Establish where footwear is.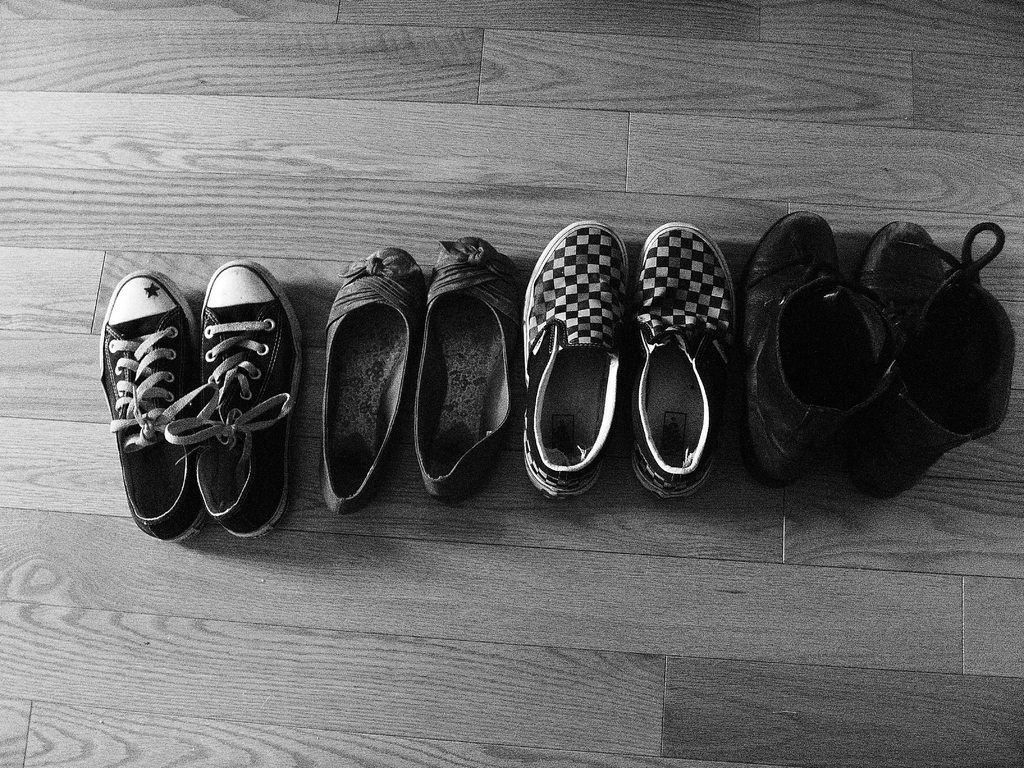
Established at [194, 256, 303, 540].
